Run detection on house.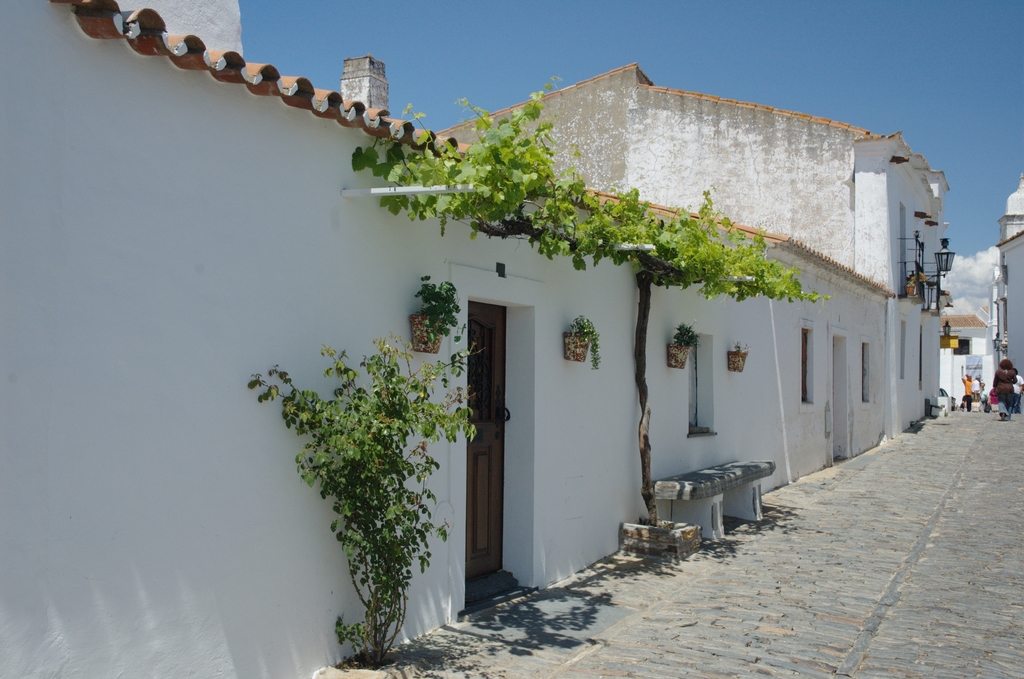
Result: <region>435, 61, 950, 438</region>.
